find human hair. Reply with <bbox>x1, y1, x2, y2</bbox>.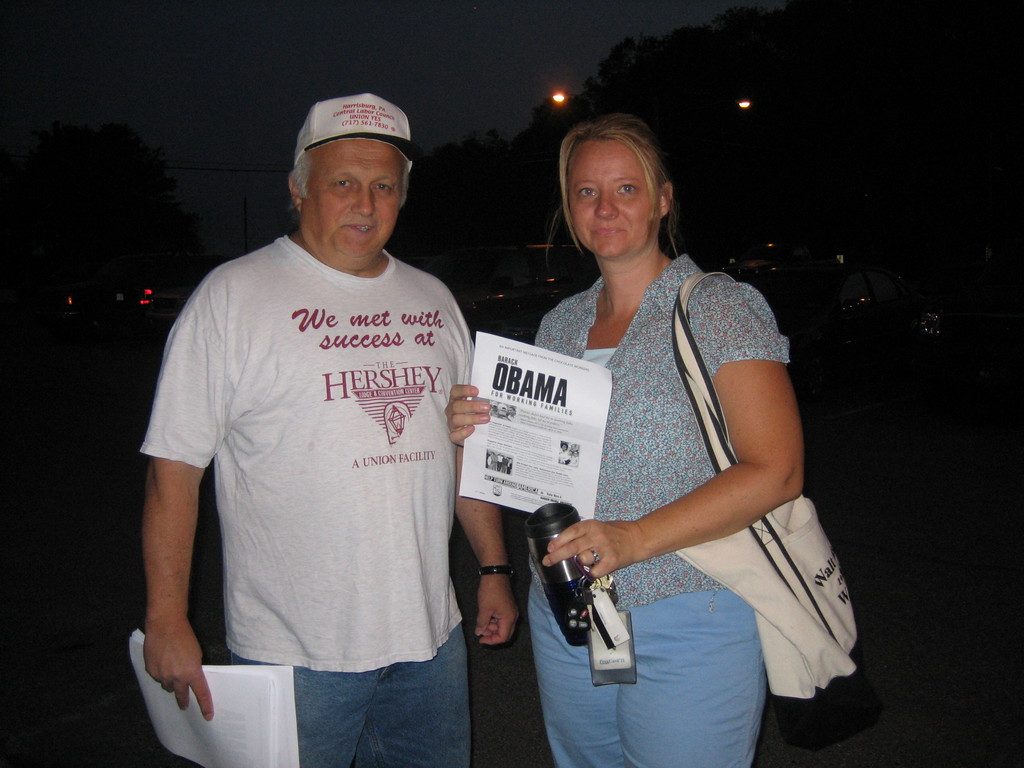
<bbox>549, 120, 678, 263</bbox>.
